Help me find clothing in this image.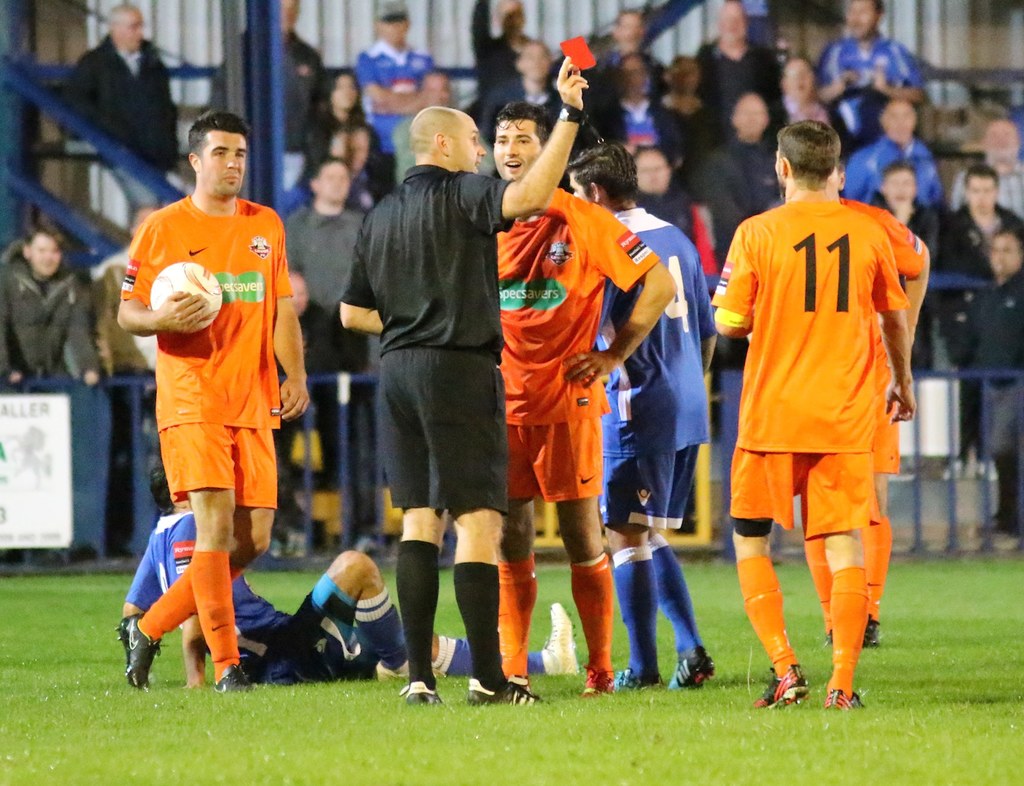
Found it: {"x1": 573, "y1": 552, "x2": 616, "y2": 672}.
